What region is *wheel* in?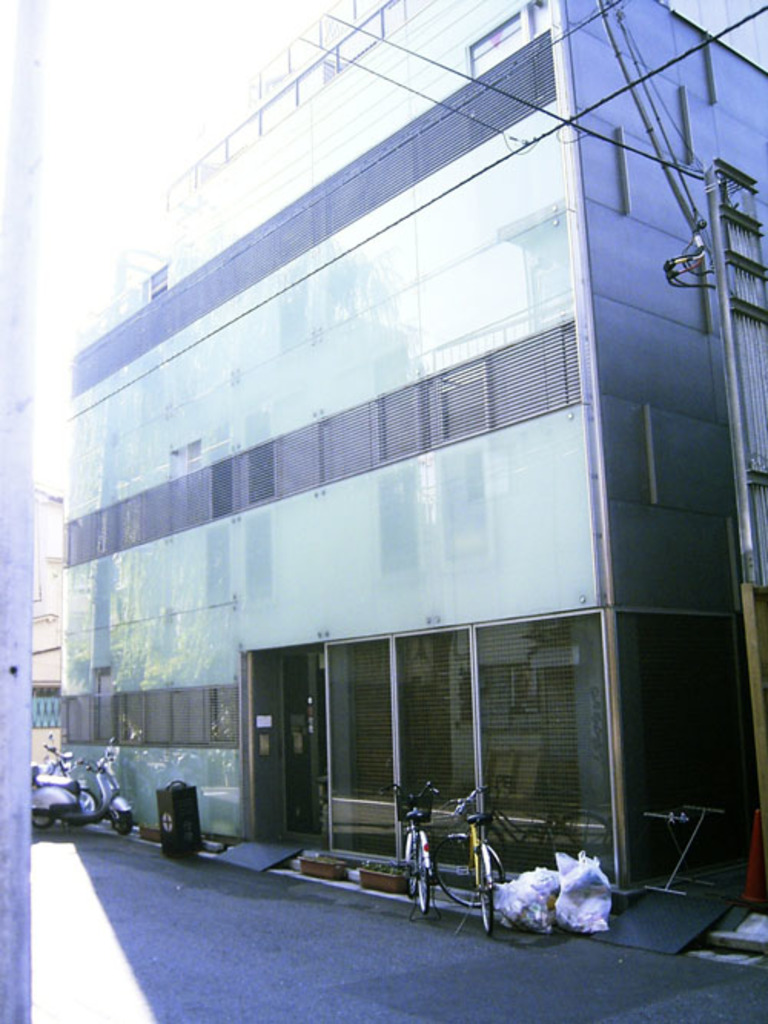
select_region(75, 785, 98, 824).
